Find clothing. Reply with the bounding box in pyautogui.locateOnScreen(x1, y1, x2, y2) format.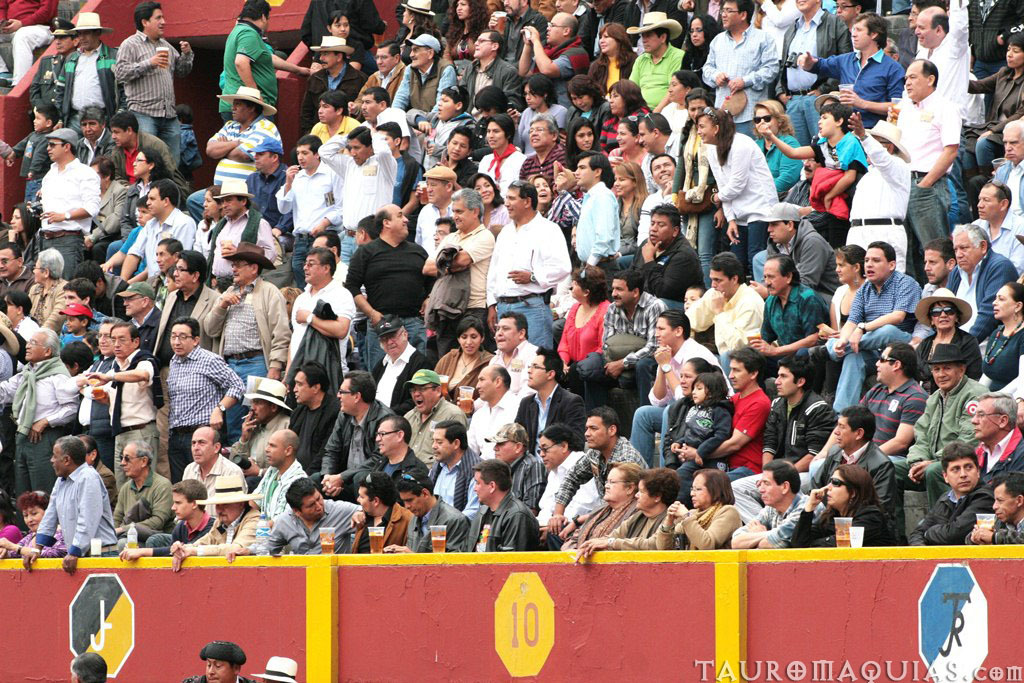
pyautogui.locateOnScreen(349, 505, 415, 564).
